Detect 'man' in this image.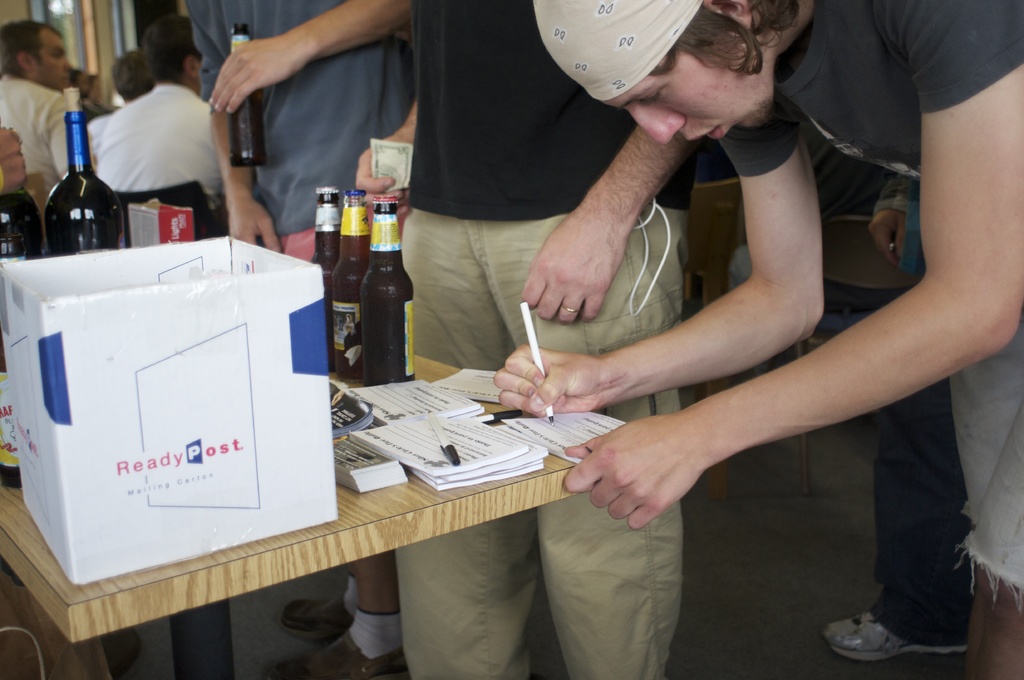
Detection: bbox(76, 14, 228, 211).
